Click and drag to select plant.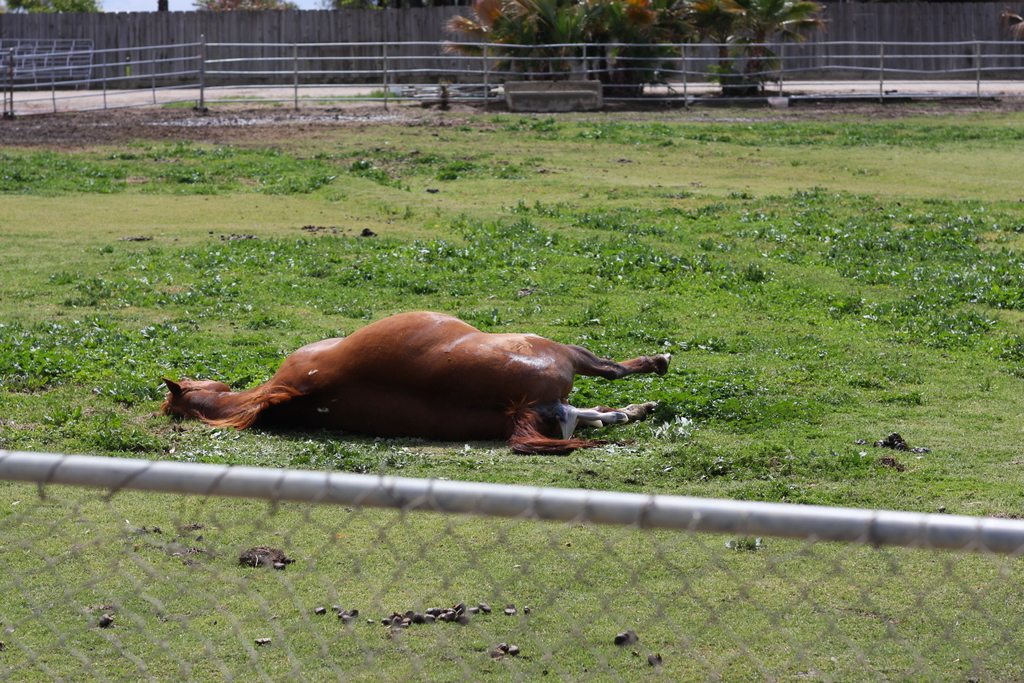
Selection: {"left": 592, "top": 0, "right": 729, "bottom": 99}.
